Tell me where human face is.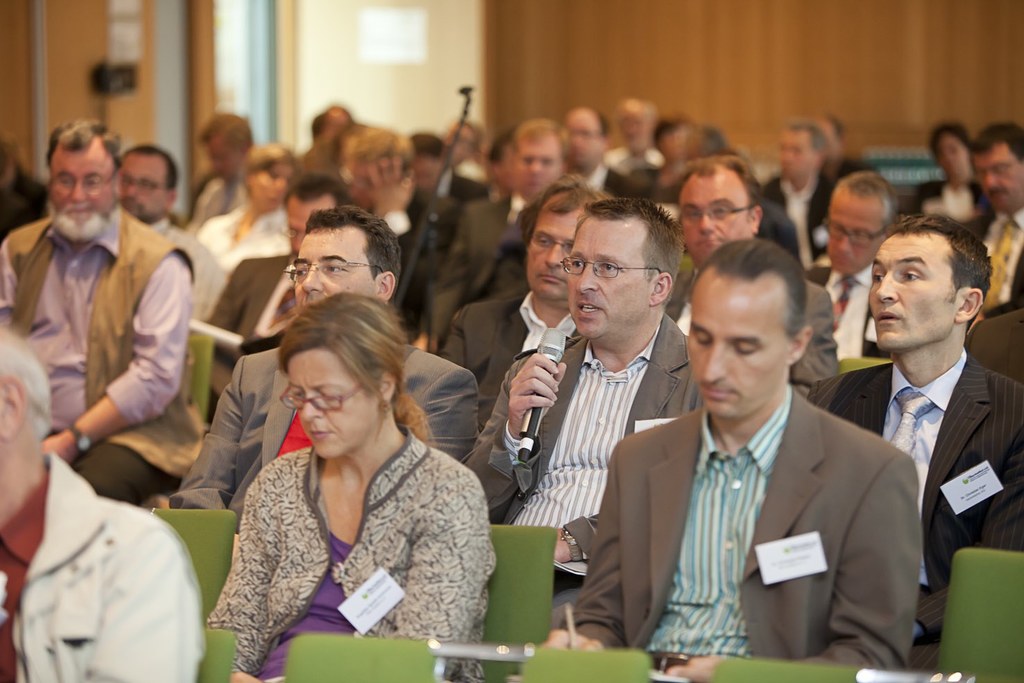
human face is at (513,135,565,203).
